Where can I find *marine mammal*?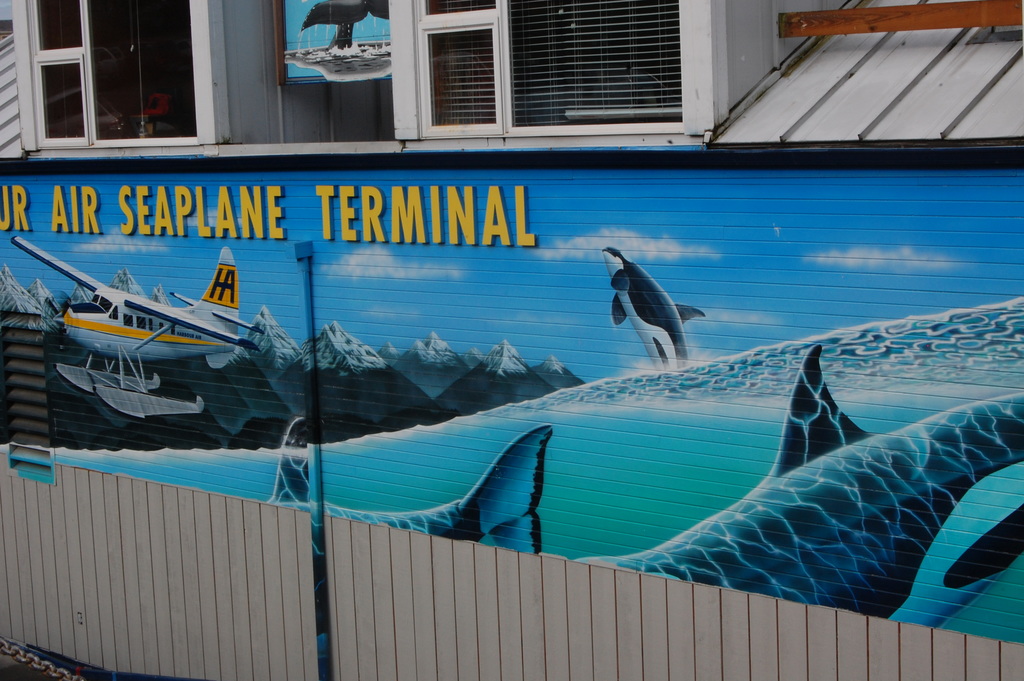
You can find it at (589, 251, 721, 384).
